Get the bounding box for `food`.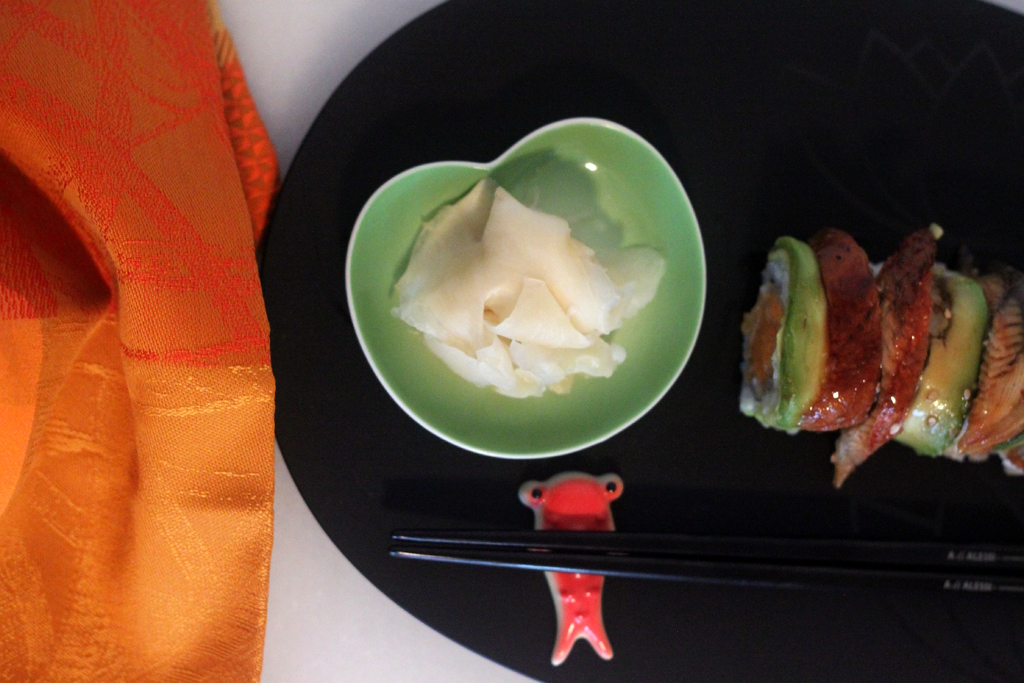
x1=741 y1=207 x2=990 y2=471.
